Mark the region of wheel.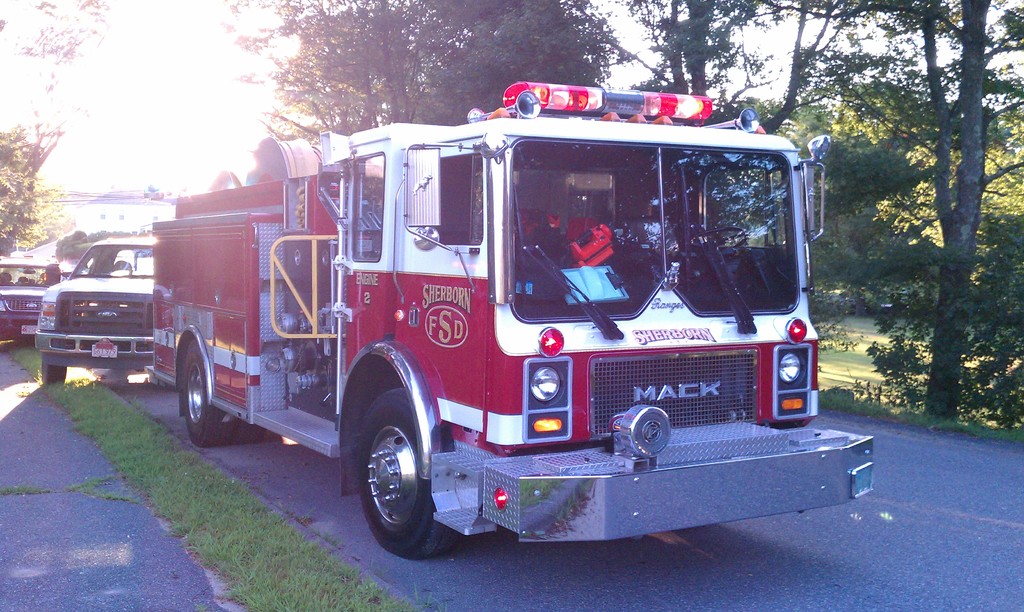
Region: 180,335,264,447.
